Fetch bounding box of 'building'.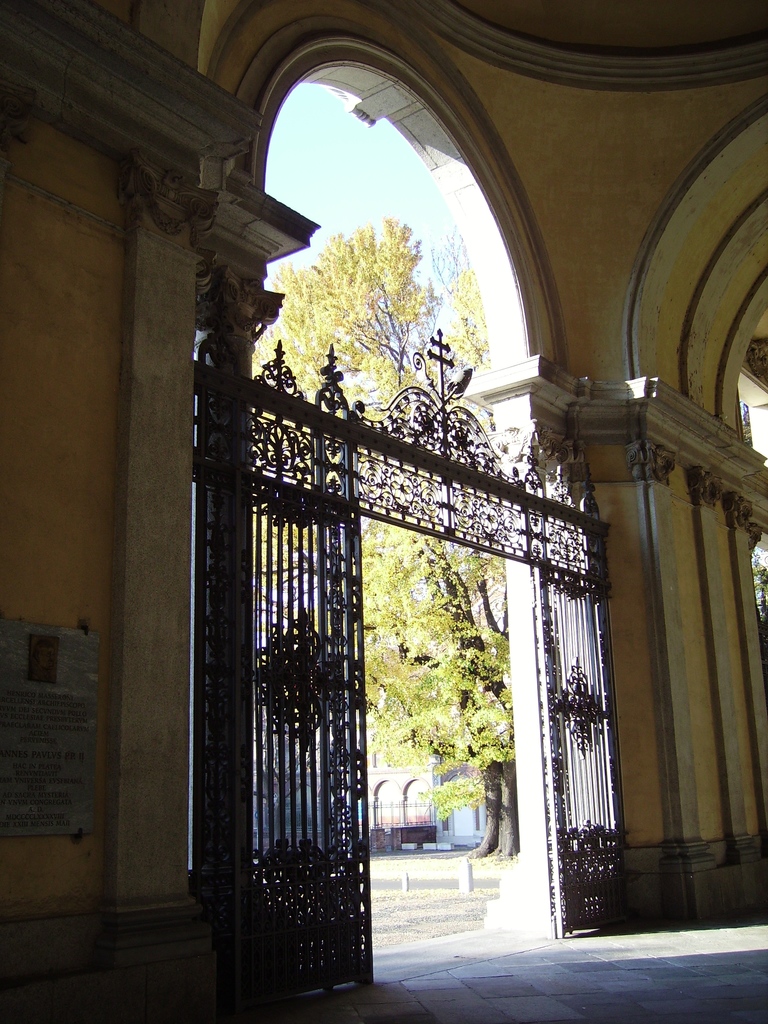
Bbox: {"left": 0, "top": 0, "right": 767, "bottom": 1023}.
